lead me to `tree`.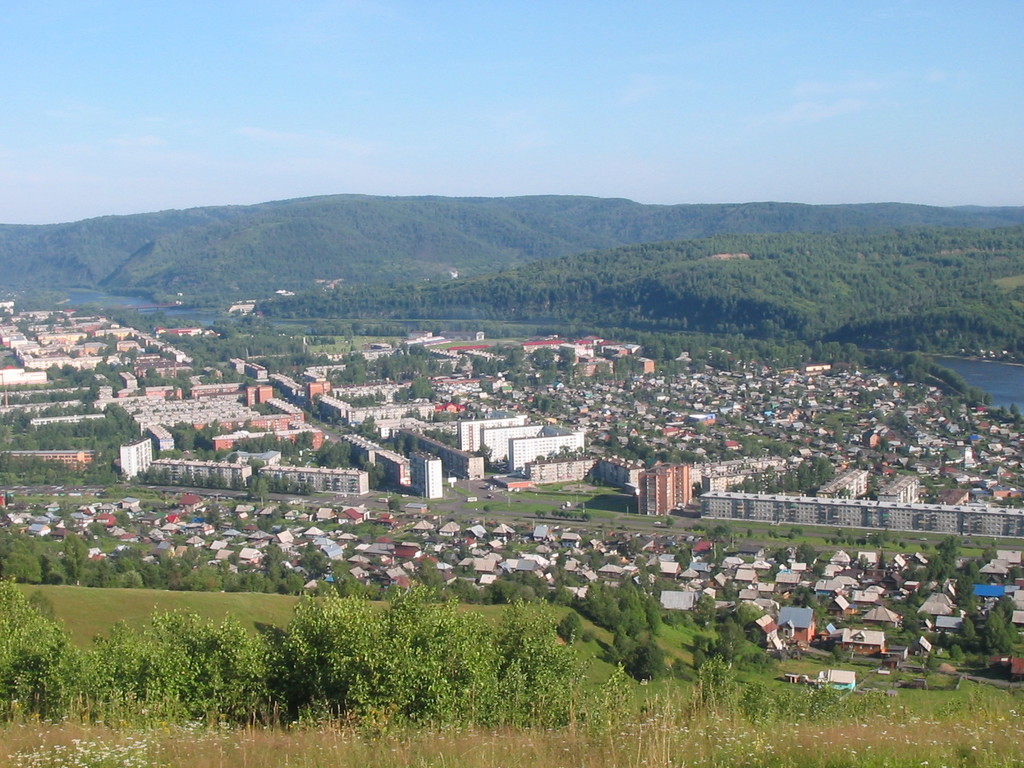
Lead to 310:513:319:525.
